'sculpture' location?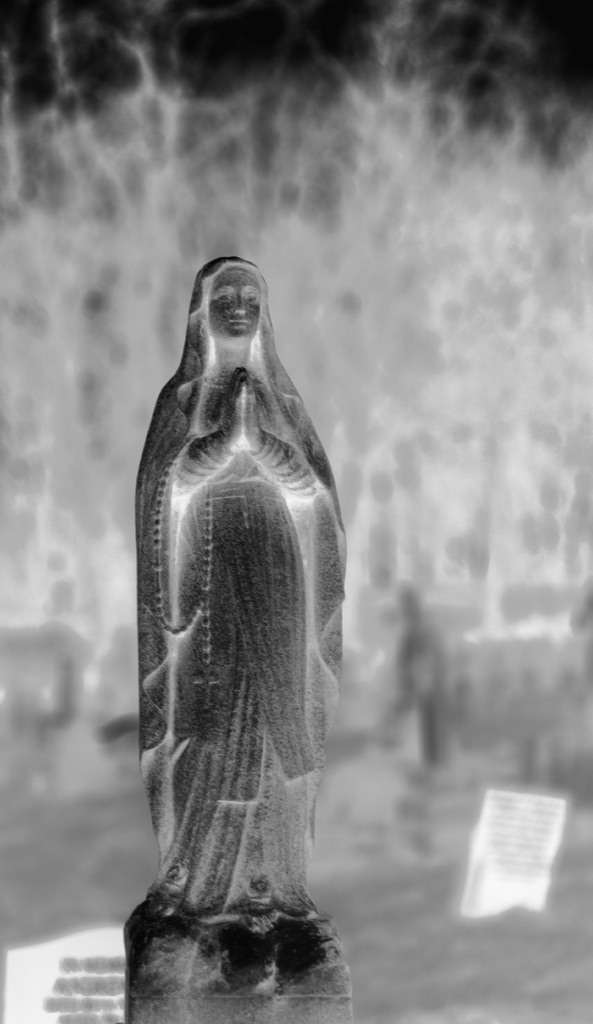
[125, 247, 352, 956]
